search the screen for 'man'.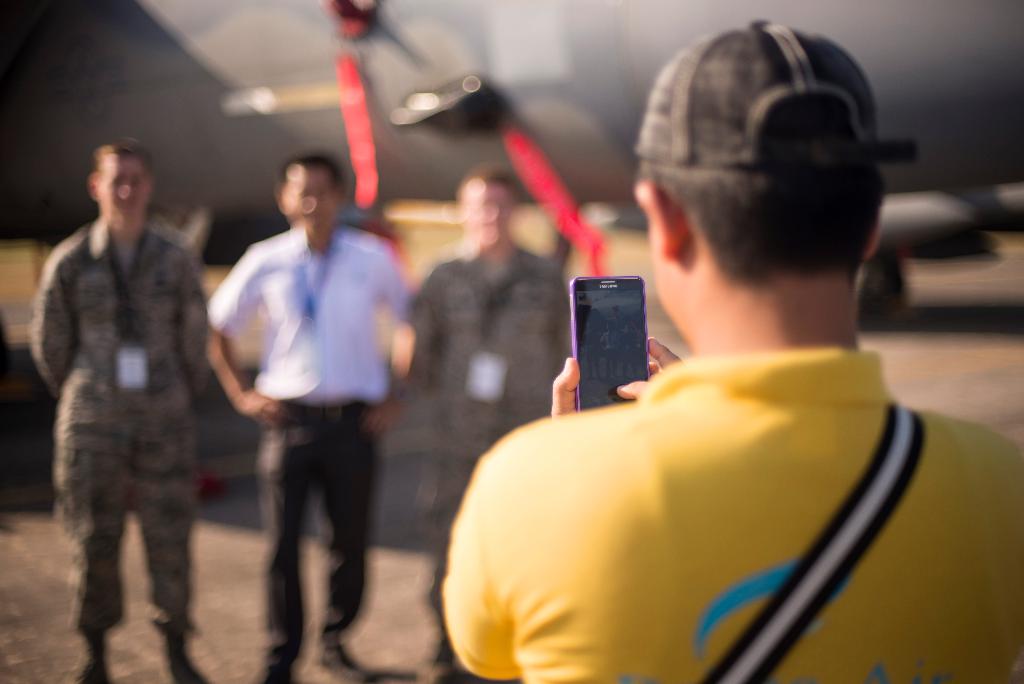
Found at [209,148,417,683].
